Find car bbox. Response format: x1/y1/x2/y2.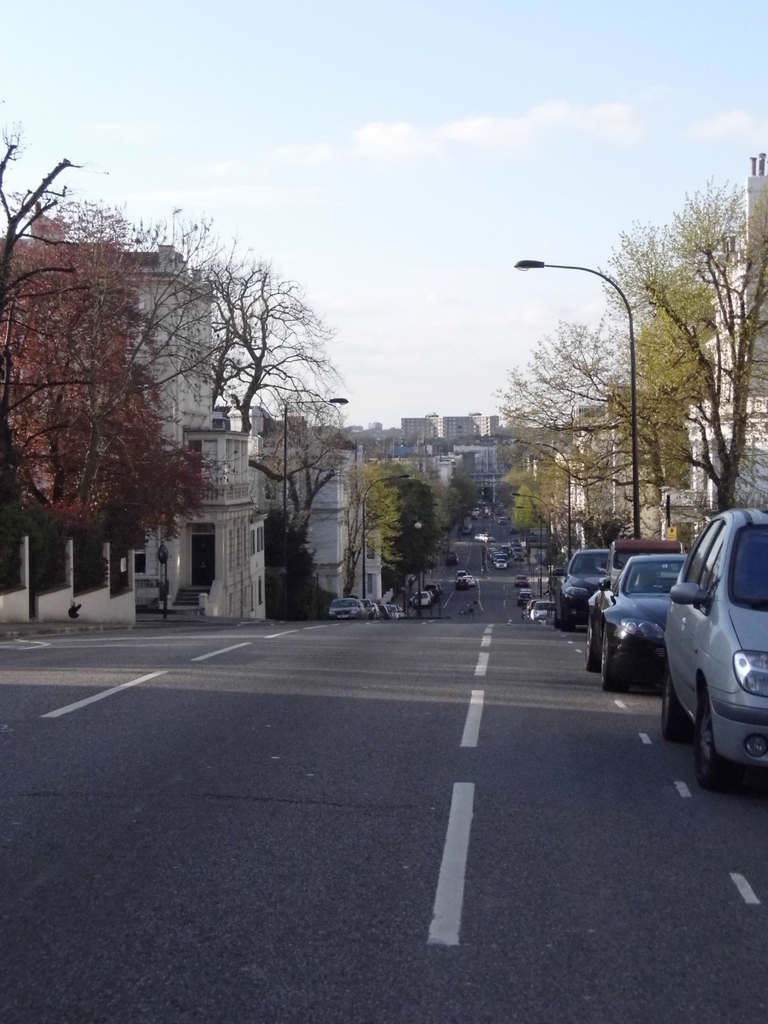
551/540/621/634.
